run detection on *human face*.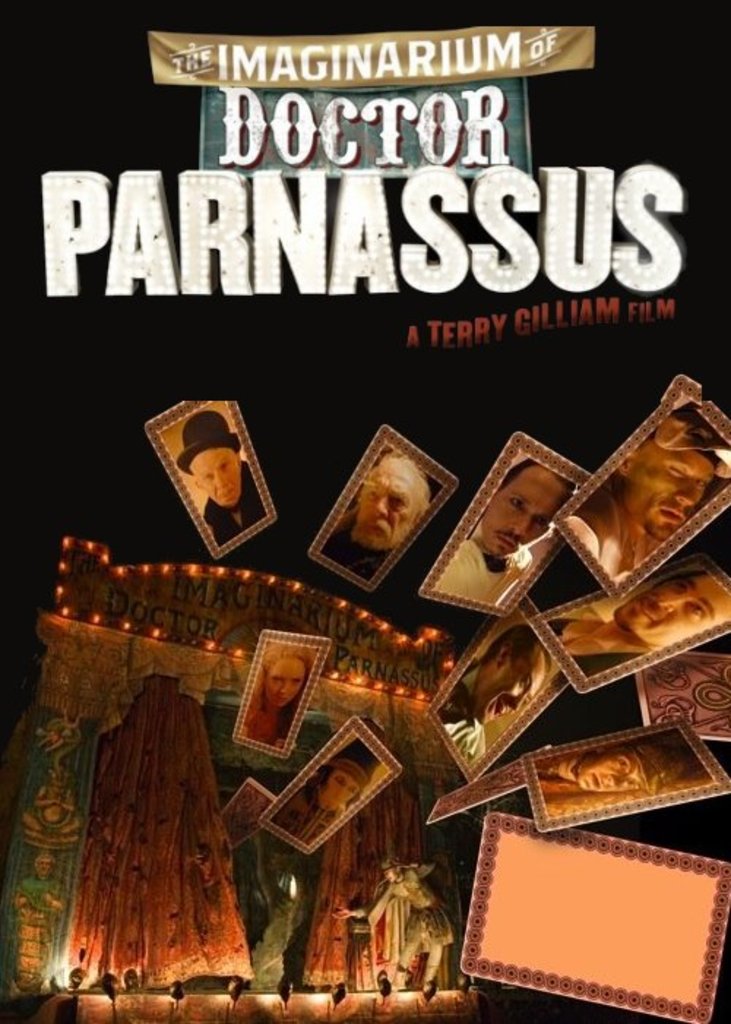
Result: select_region(485, 470, 564, 554).
